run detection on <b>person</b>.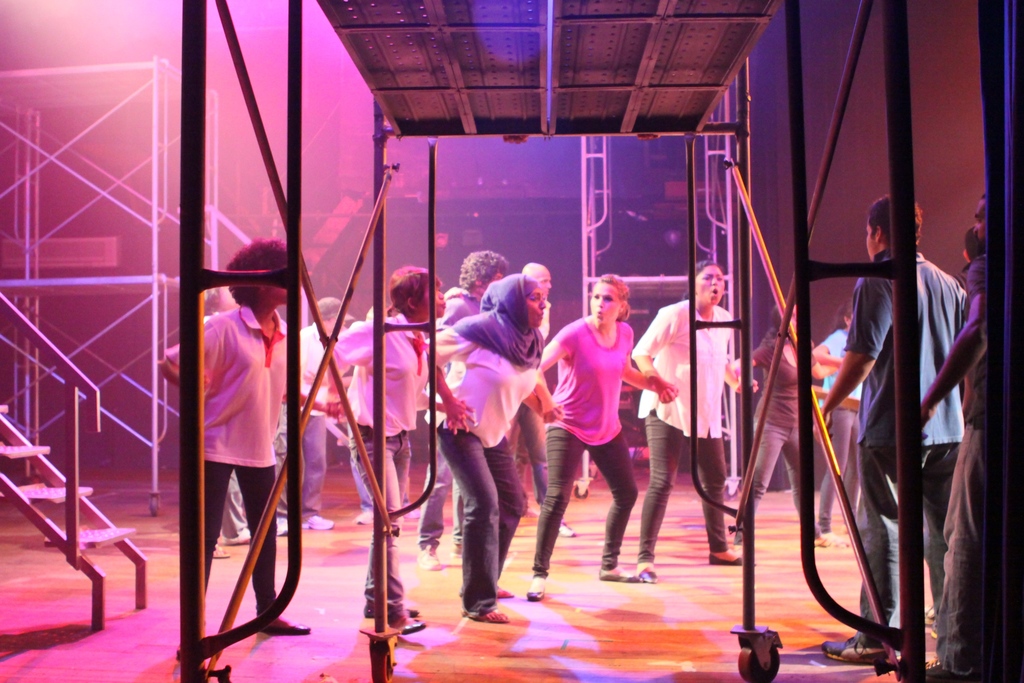
Result: {"x1": 812, "y1": 300, "x2": 860, "y2": 548}.
